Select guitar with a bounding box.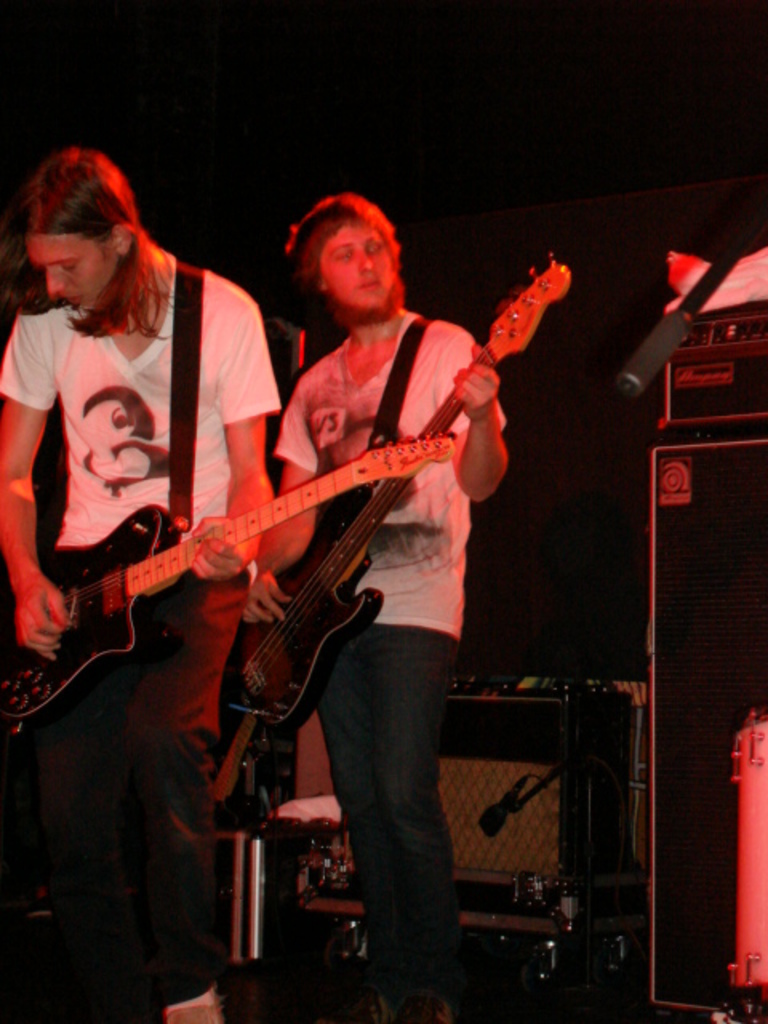
{"x1": 230, "y1": 248, "x2": 568, "y2": 726}.
